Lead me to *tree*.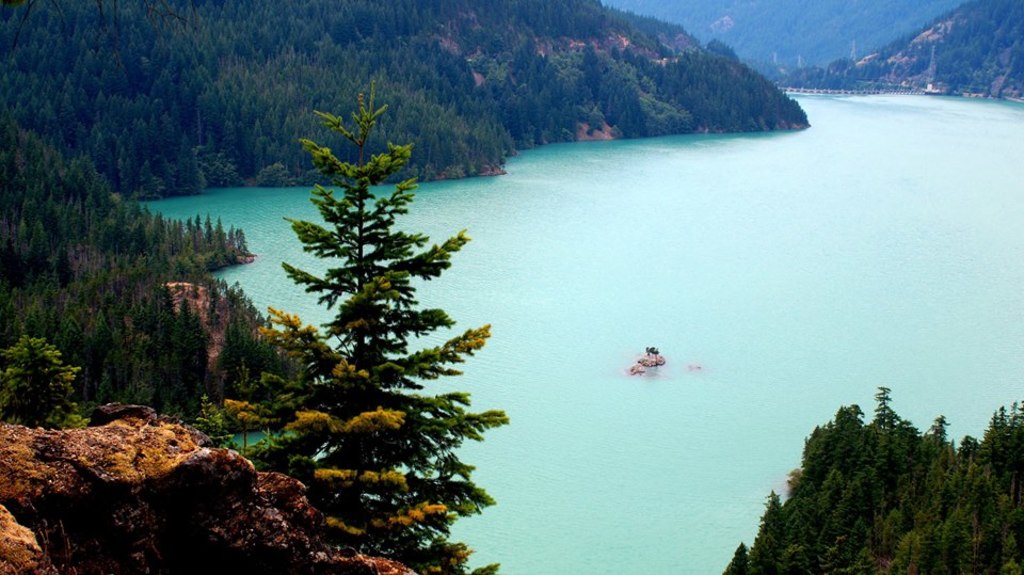
Lead to (1, 0, 812, 306).
